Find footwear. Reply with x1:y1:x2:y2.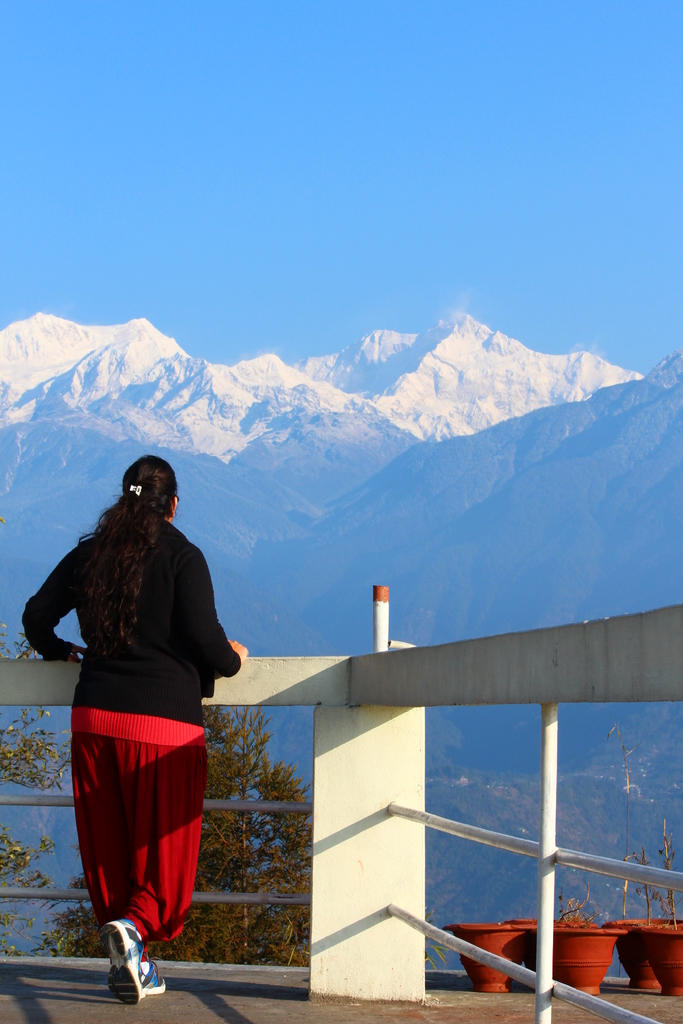
129:955:172:995.
